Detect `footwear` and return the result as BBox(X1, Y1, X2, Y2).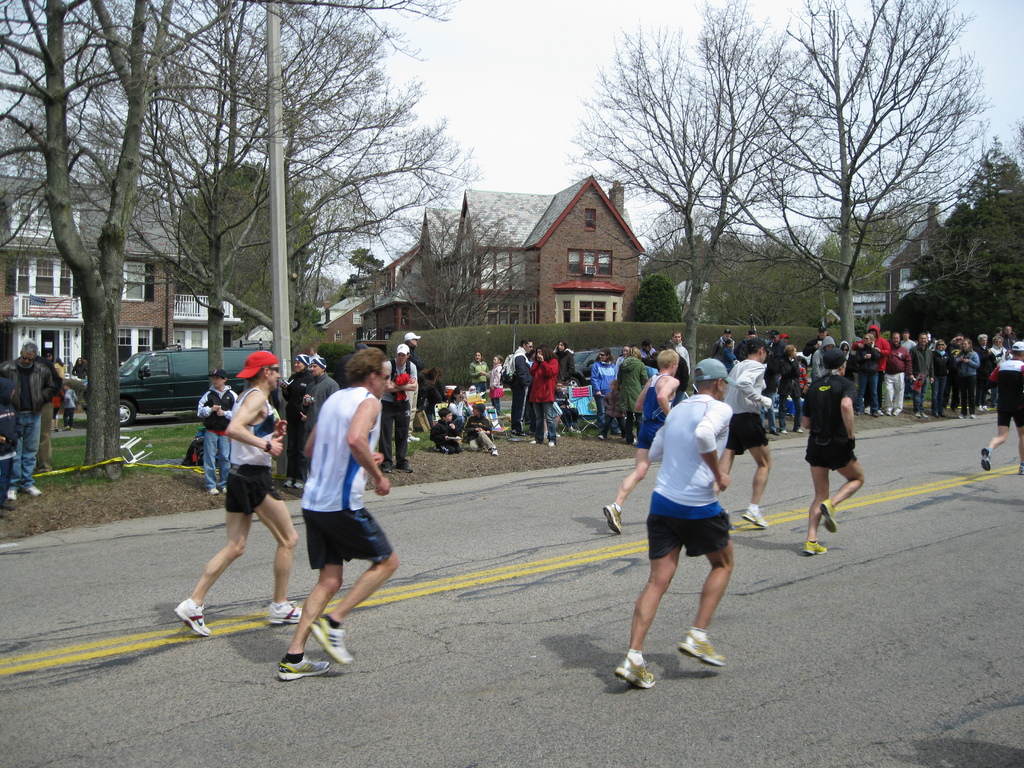
BBox(276, 652, 333, 680).
